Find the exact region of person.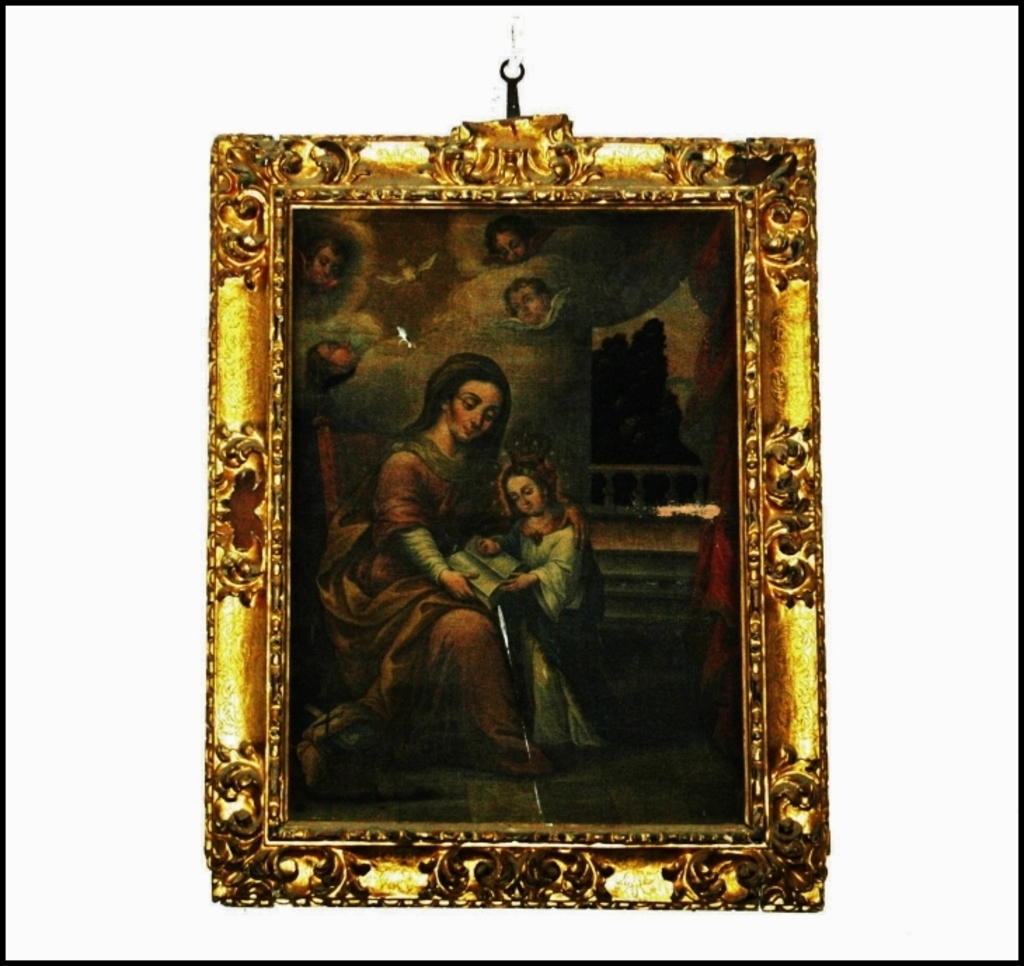
Exact region: l=508, t=279, r=555, b=324.
